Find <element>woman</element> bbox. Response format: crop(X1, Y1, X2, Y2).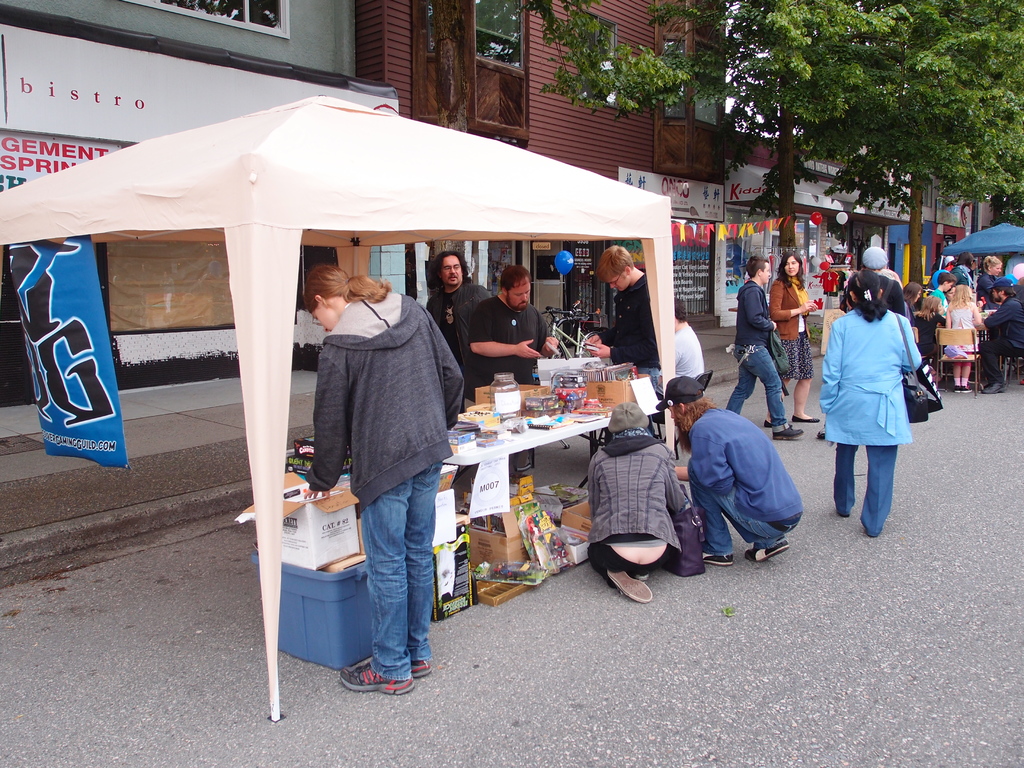
crop(764, 248, 828, 435).
